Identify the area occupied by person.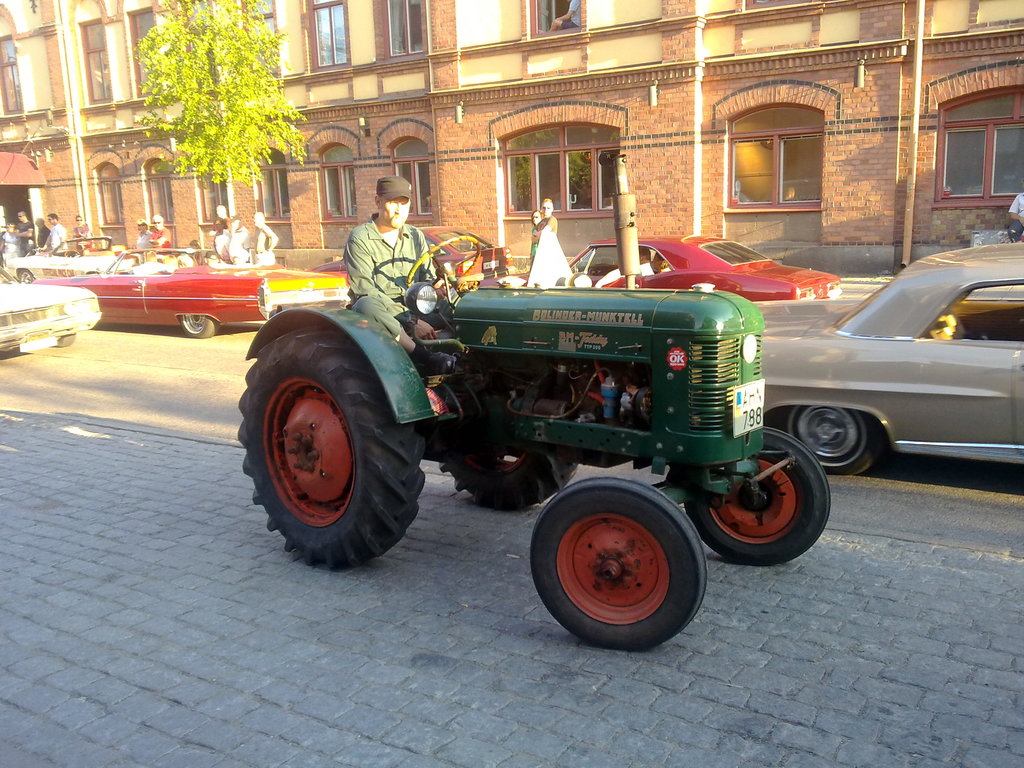
Area: [595, 247, 653, 287].
